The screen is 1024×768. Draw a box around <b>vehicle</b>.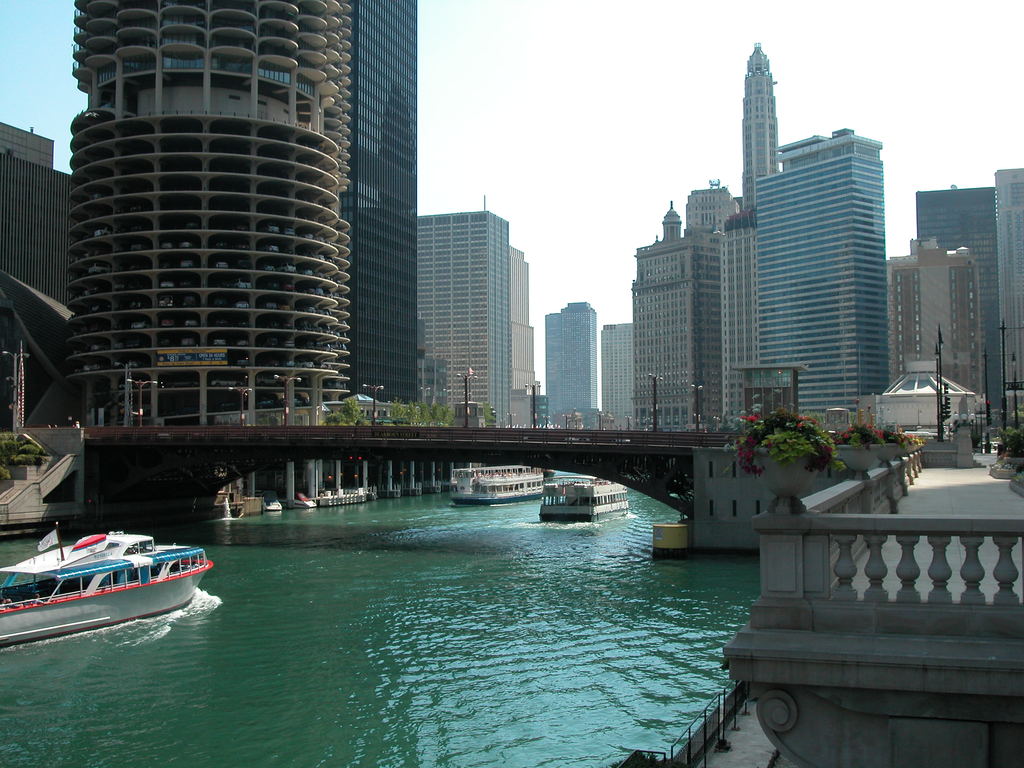
[x1=20, y1=532, x2=213, y2=623].
